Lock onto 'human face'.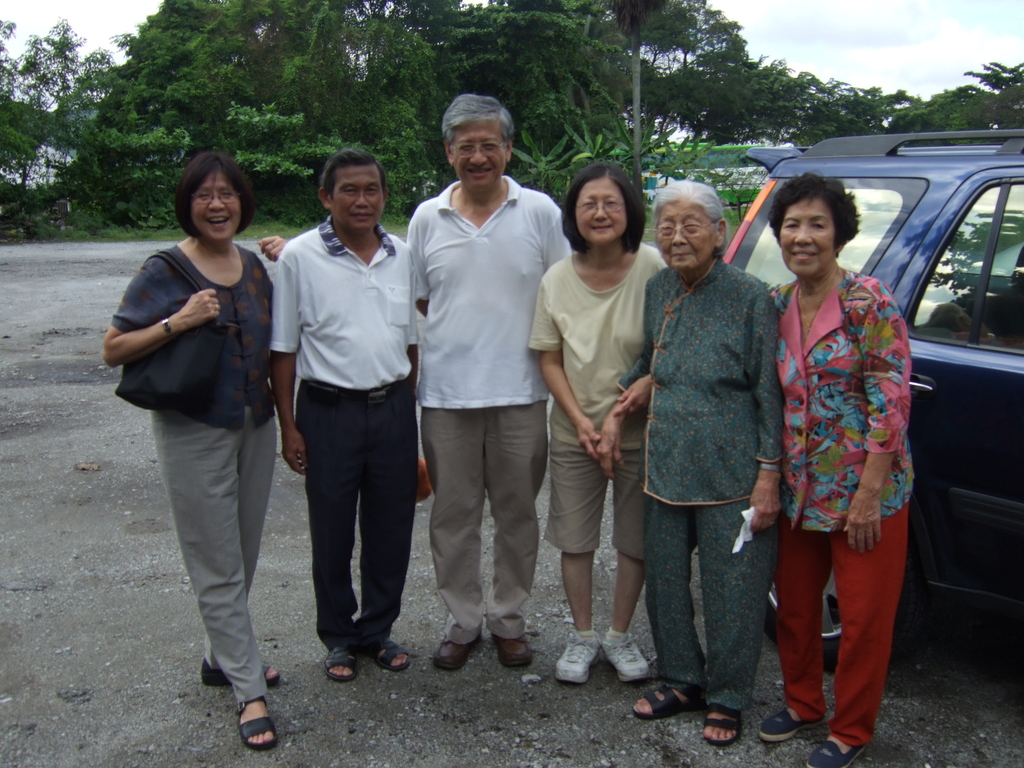
Locked: bbox=[332, 165, 385, 236].
